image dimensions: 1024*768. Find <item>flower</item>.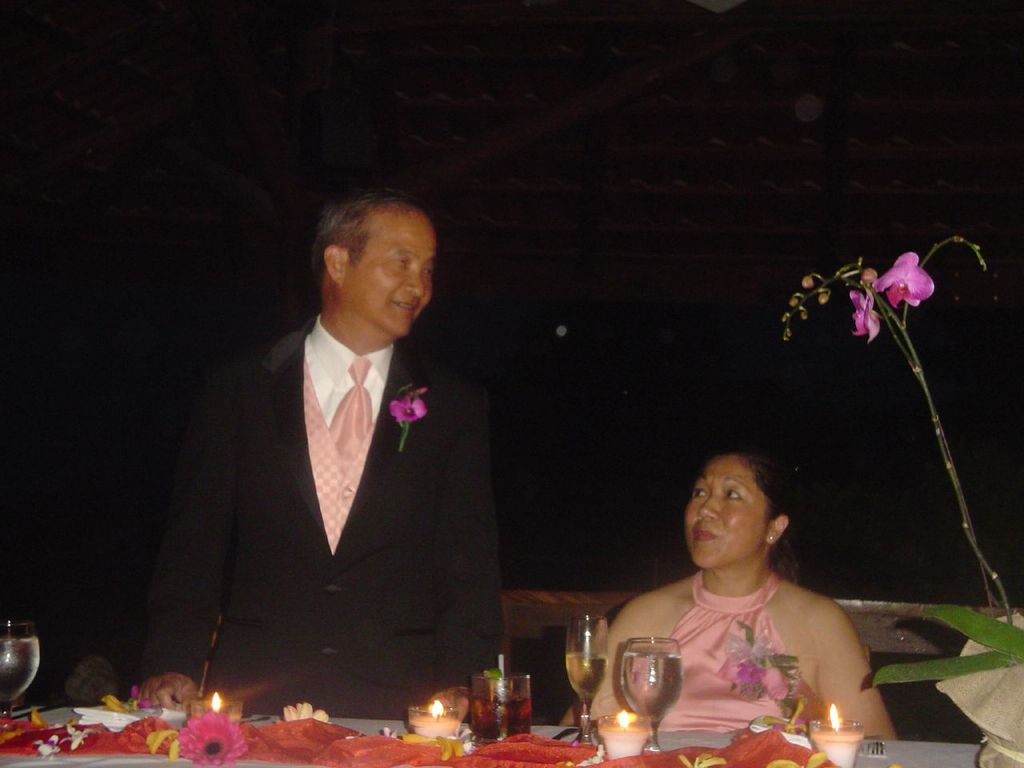
pyautogui.locateOnScreen(772, 750, 834, 767).
